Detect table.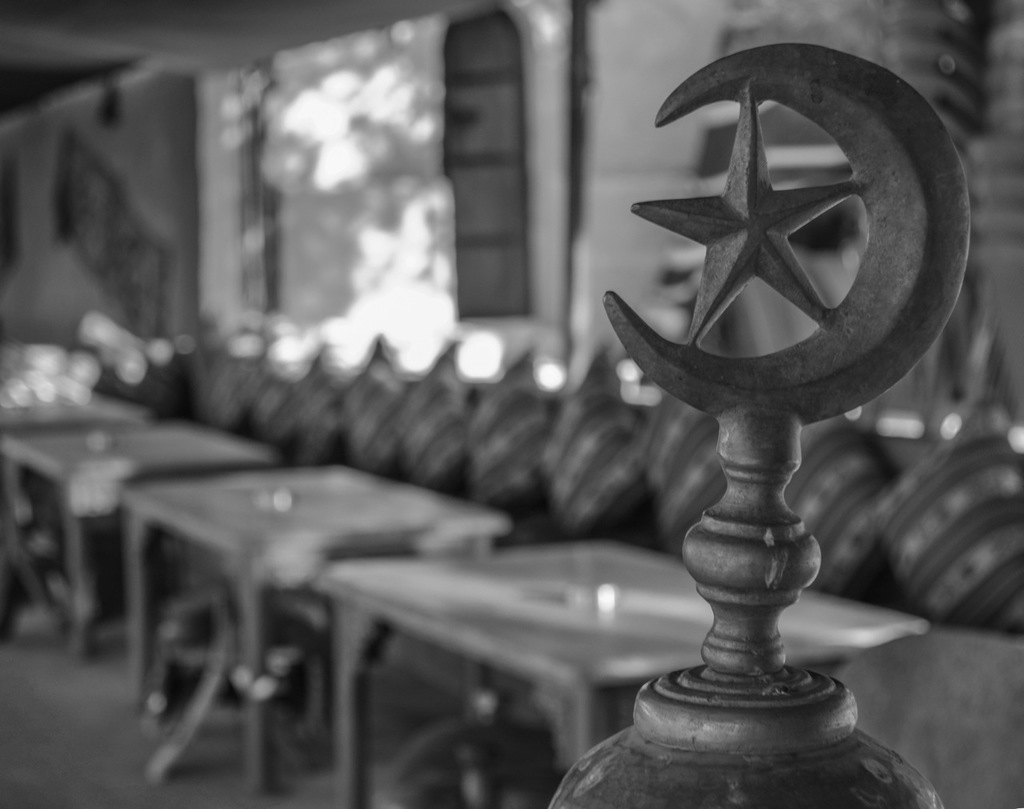
Detected at 313 535 924 808.
